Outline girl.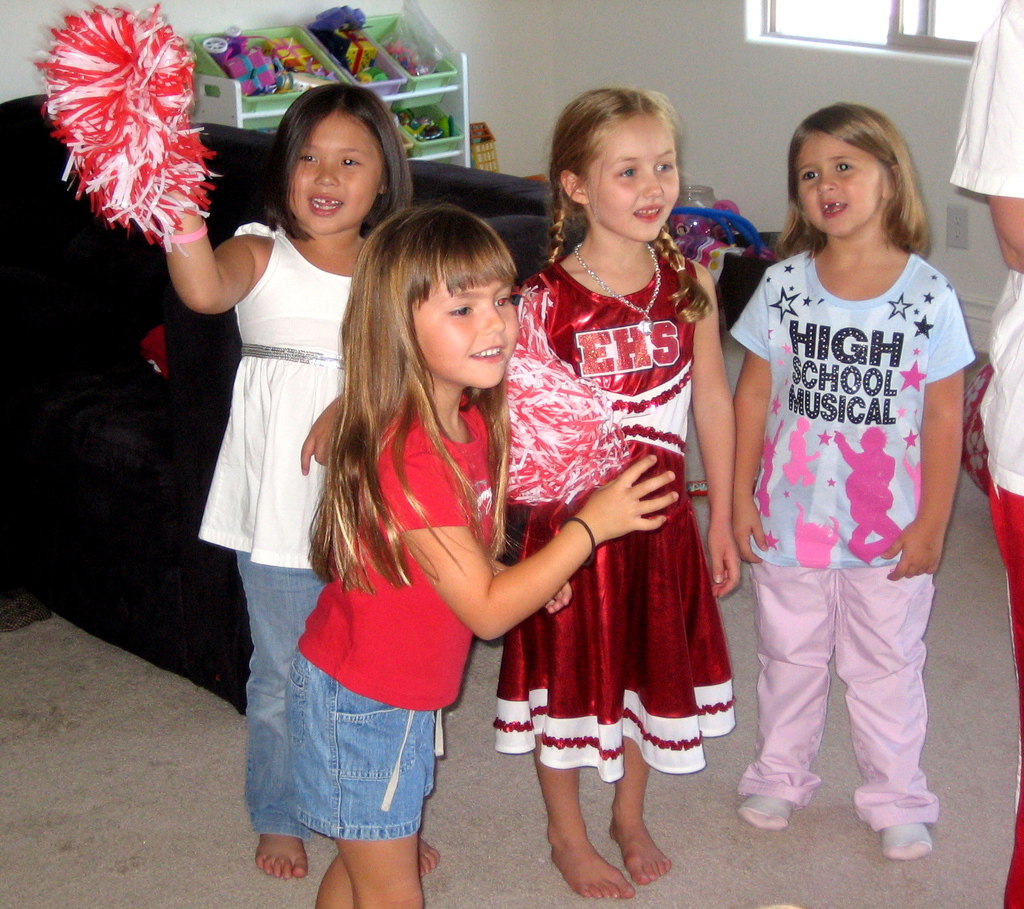
Outline: BBox(285, 197, 678, 908).
